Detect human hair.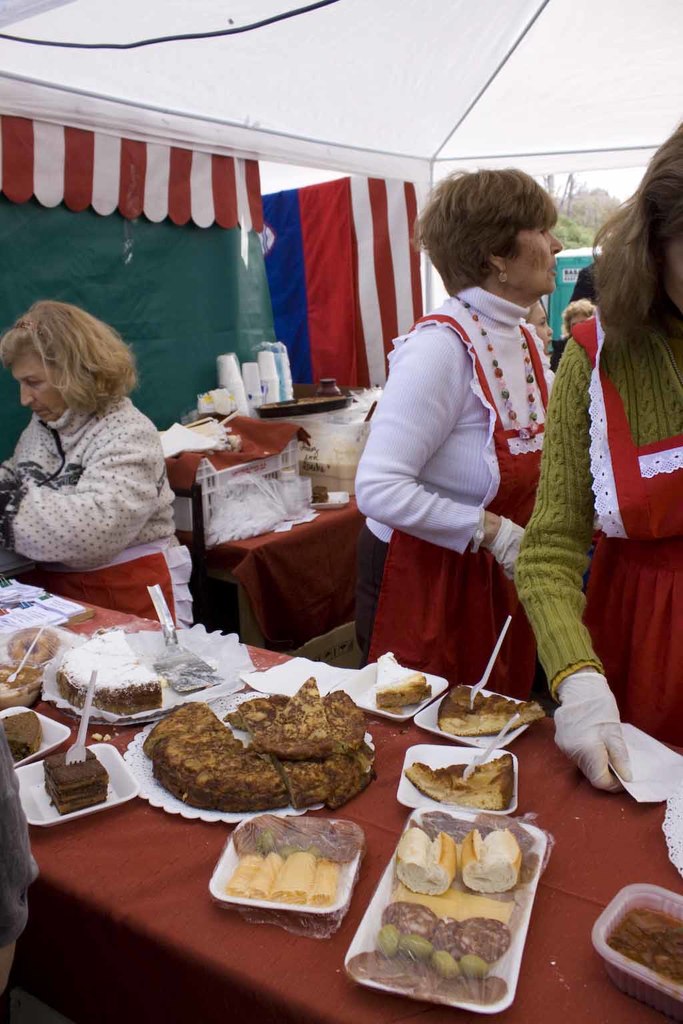
Detected at Rect(0, 291, 132, 440).
